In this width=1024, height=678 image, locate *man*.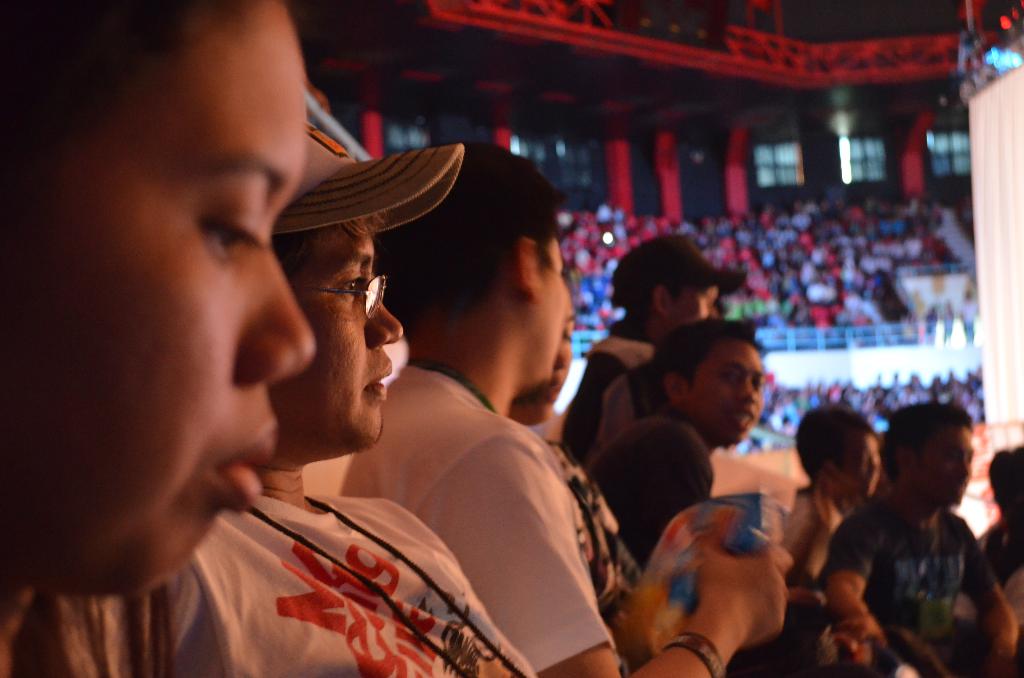
Bounding box: [781,401,880,585].
